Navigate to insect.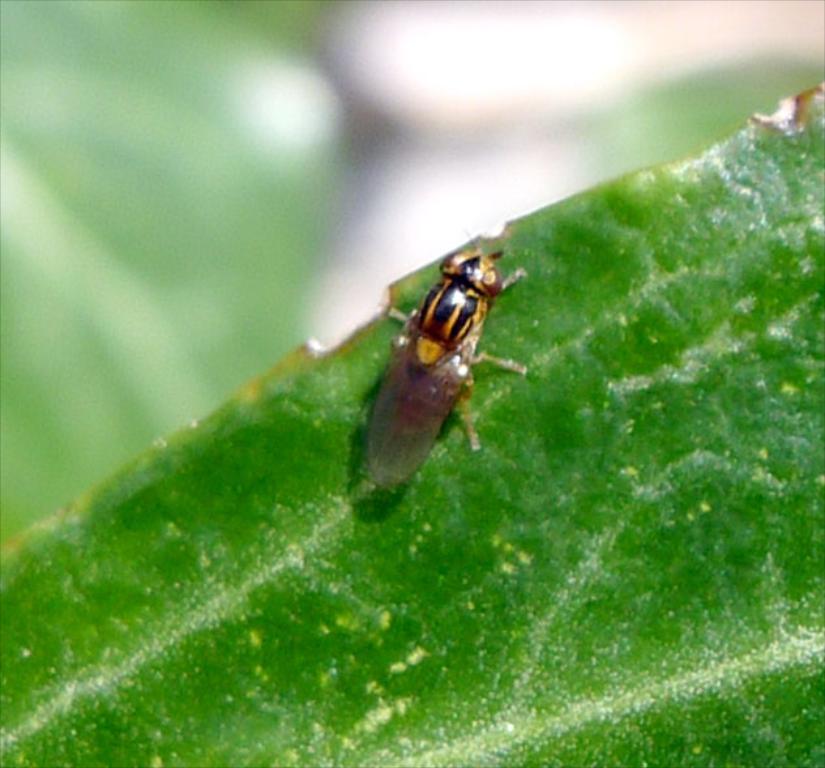
Navigation target: crop(333, 234, 539, 520).
